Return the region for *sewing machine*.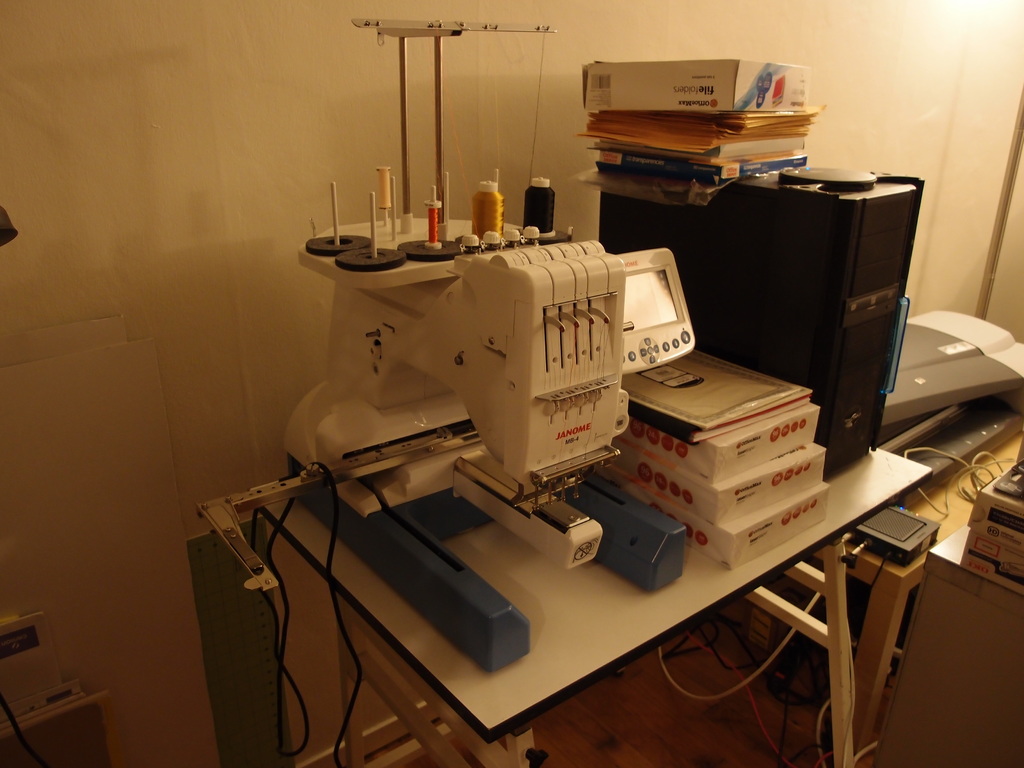
269/161/695/680.
